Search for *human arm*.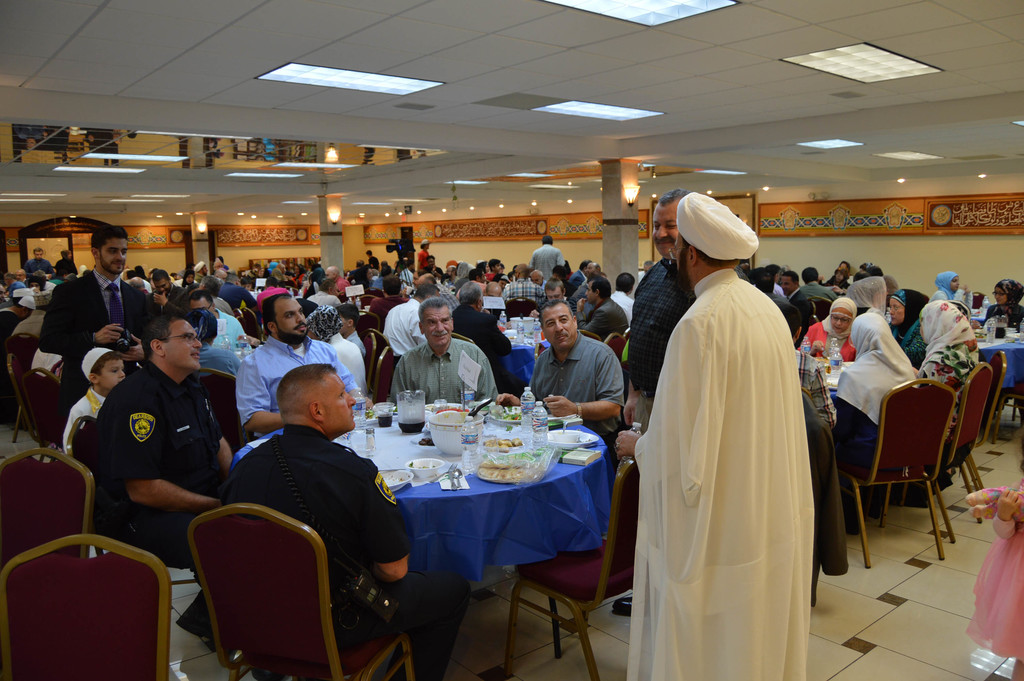
Found at BBox(798, 301, 814, 325).
